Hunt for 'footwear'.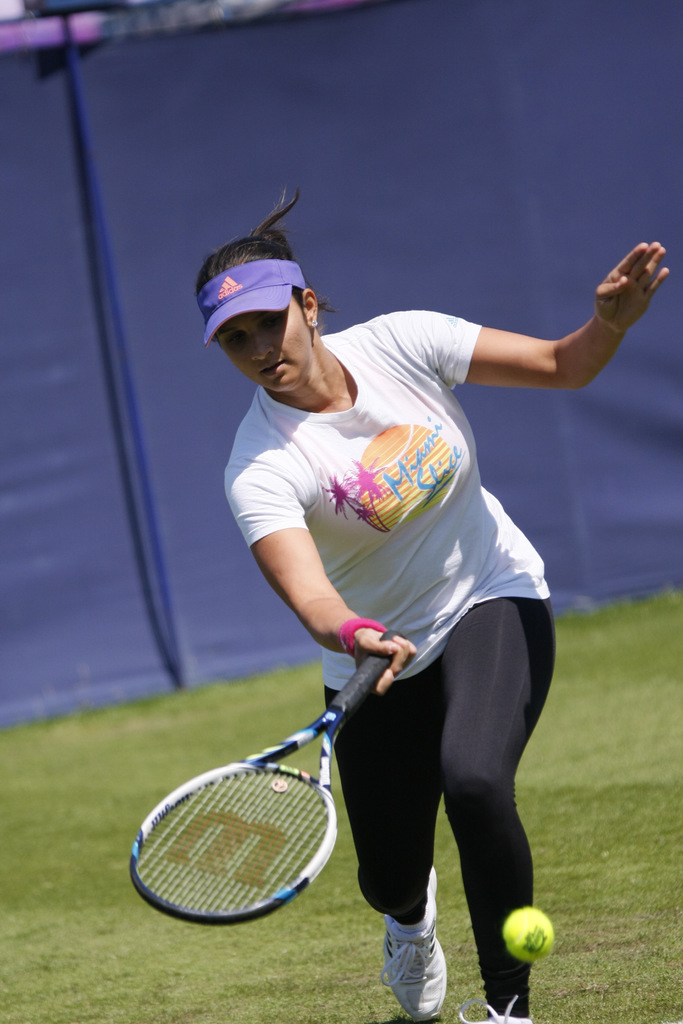
Hunted down at 454,993,534,1023.
